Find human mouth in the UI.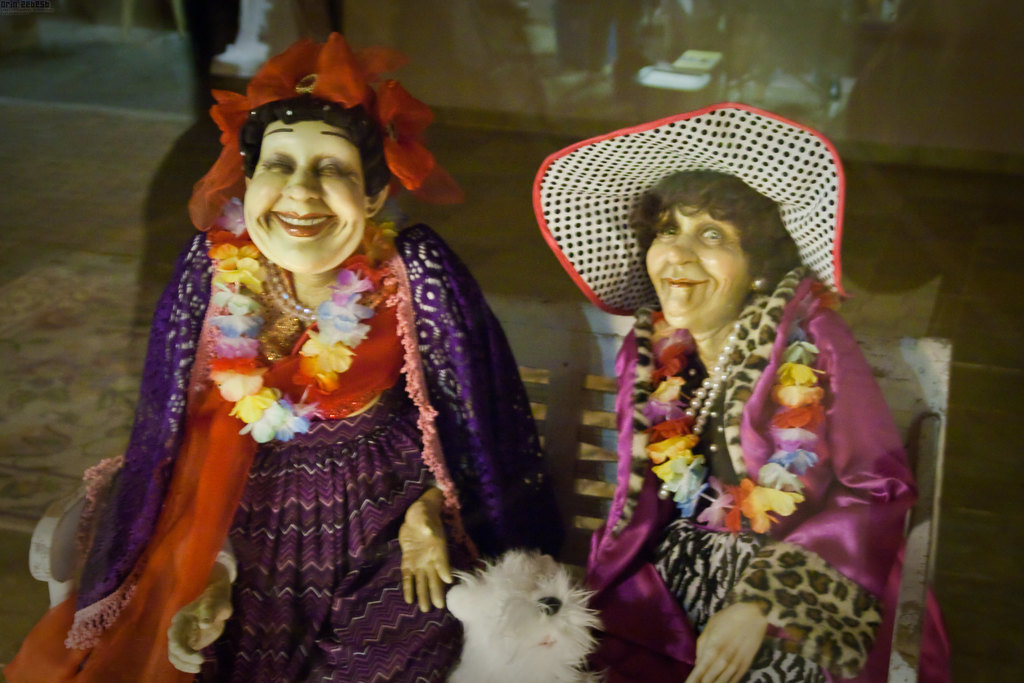
UI element at x1=661, y1=270, x2=706, y2=296.
